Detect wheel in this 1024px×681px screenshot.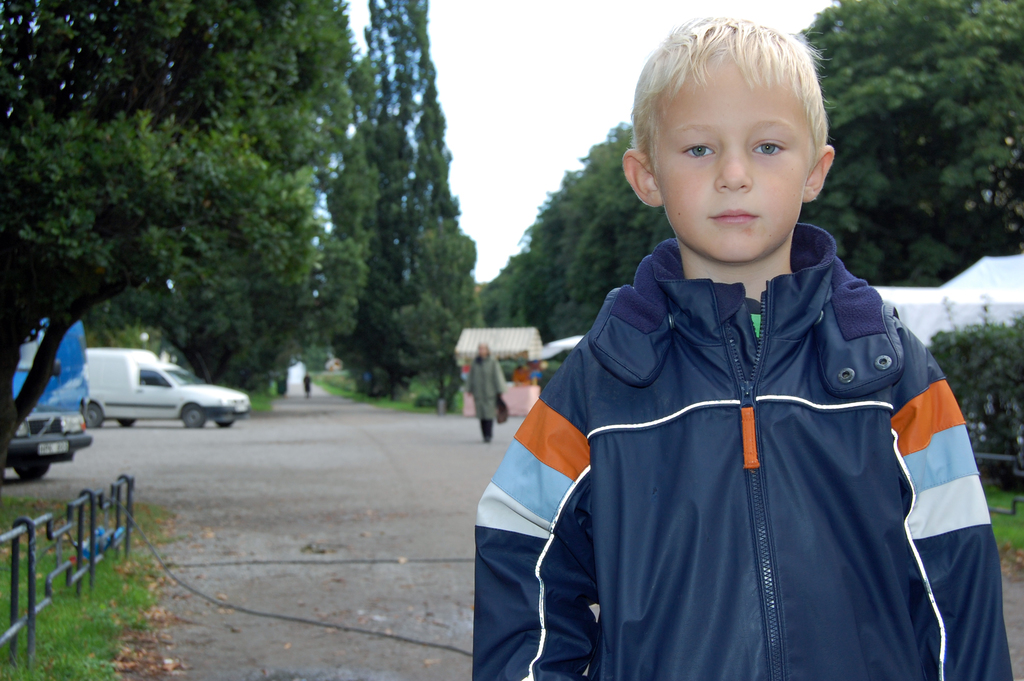
Detection: (left=15, top=459, right=51, bottom=480).
